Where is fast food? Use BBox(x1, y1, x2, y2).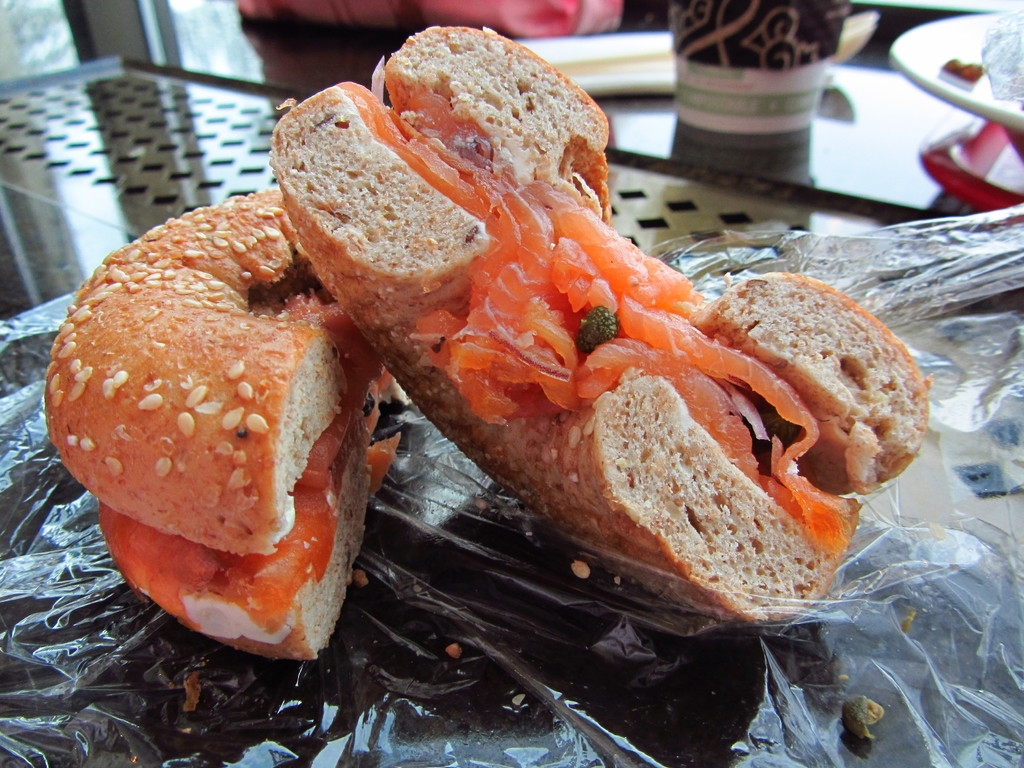
BBox(127, 78, 934, 653).
